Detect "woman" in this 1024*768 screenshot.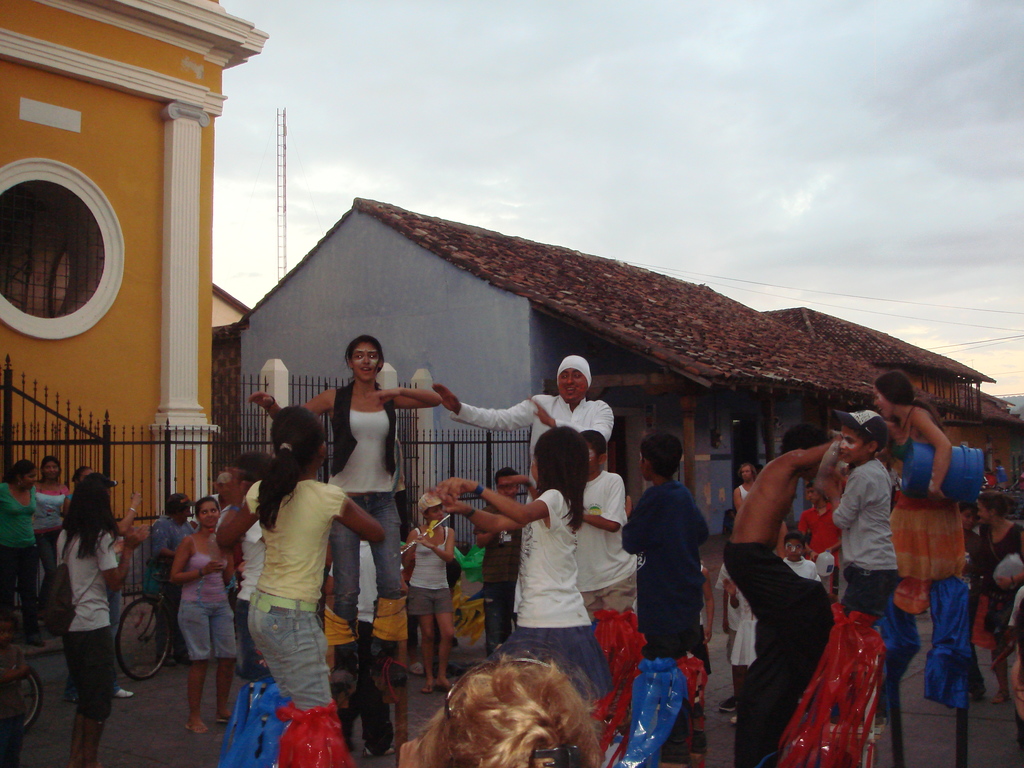
Detection: (0,460,44,639).
